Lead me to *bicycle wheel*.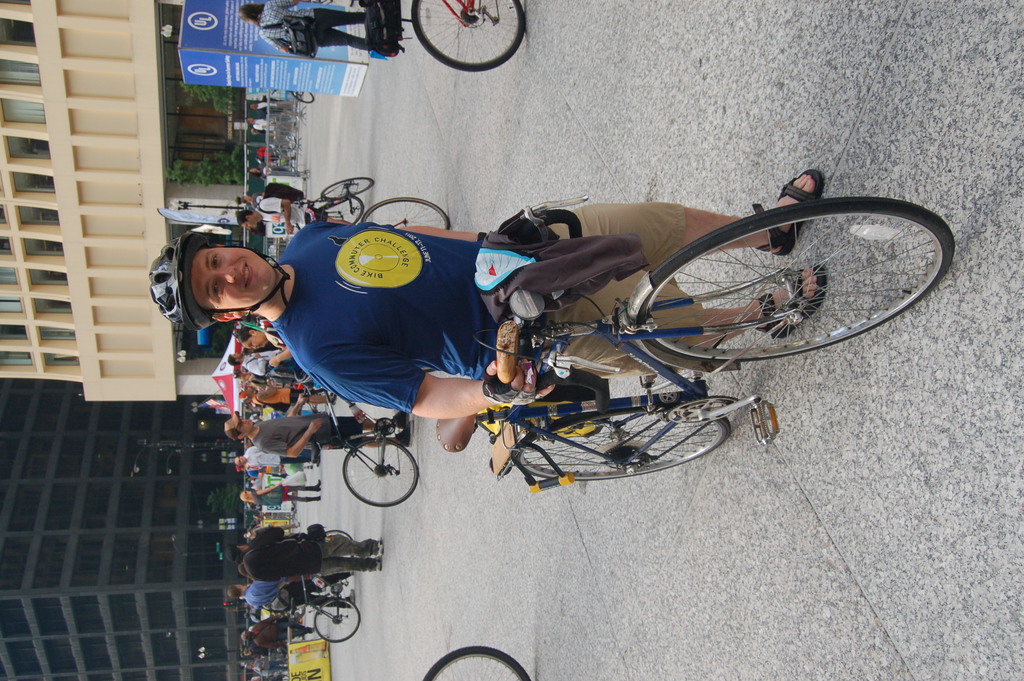
Lead to (356, 195, 452, 233).
